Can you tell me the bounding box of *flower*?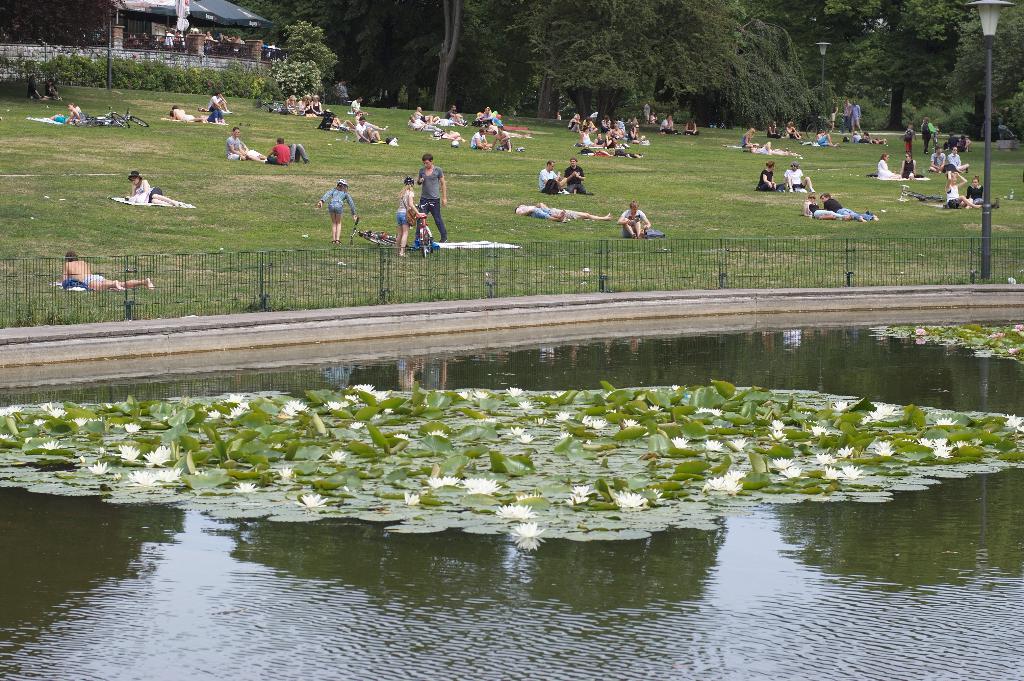
bbox(518, 434, 535, 442).
